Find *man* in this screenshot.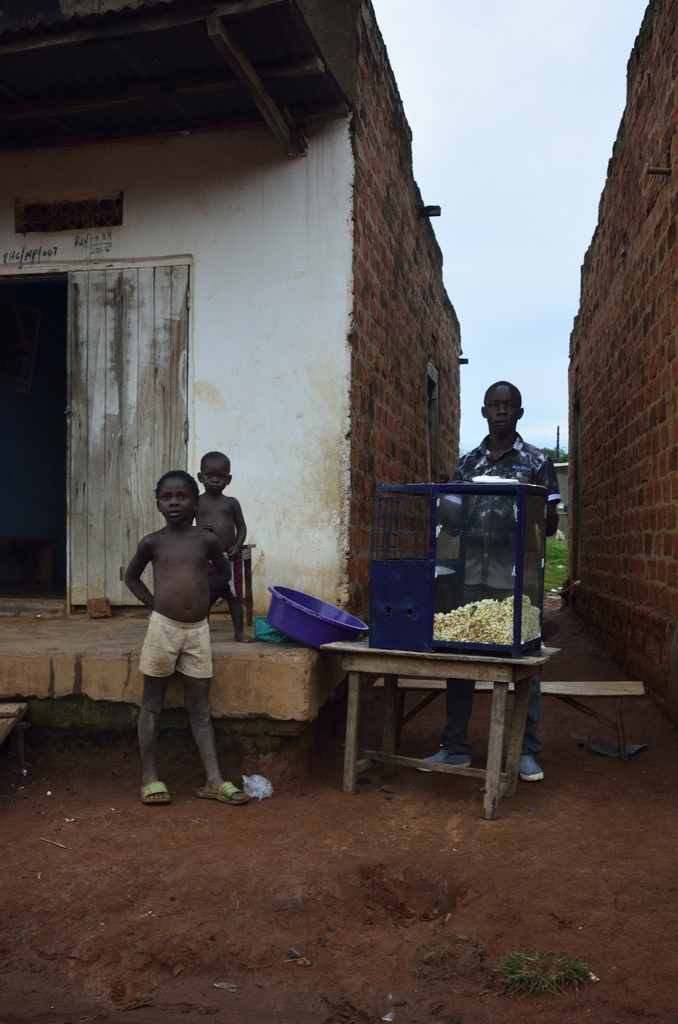
The bounding box for *man* is Rect(408, 376, 564, 786).
